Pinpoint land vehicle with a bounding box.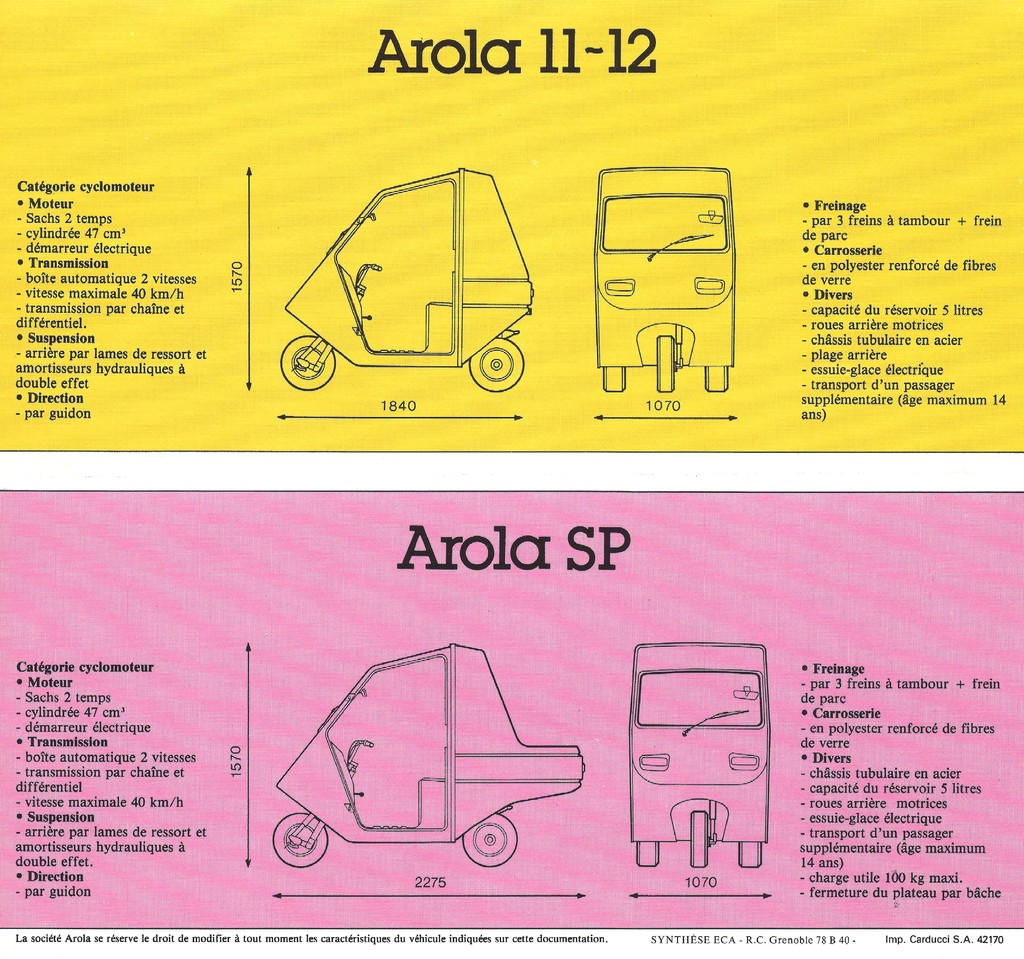
(273, 162, 536, 393).
